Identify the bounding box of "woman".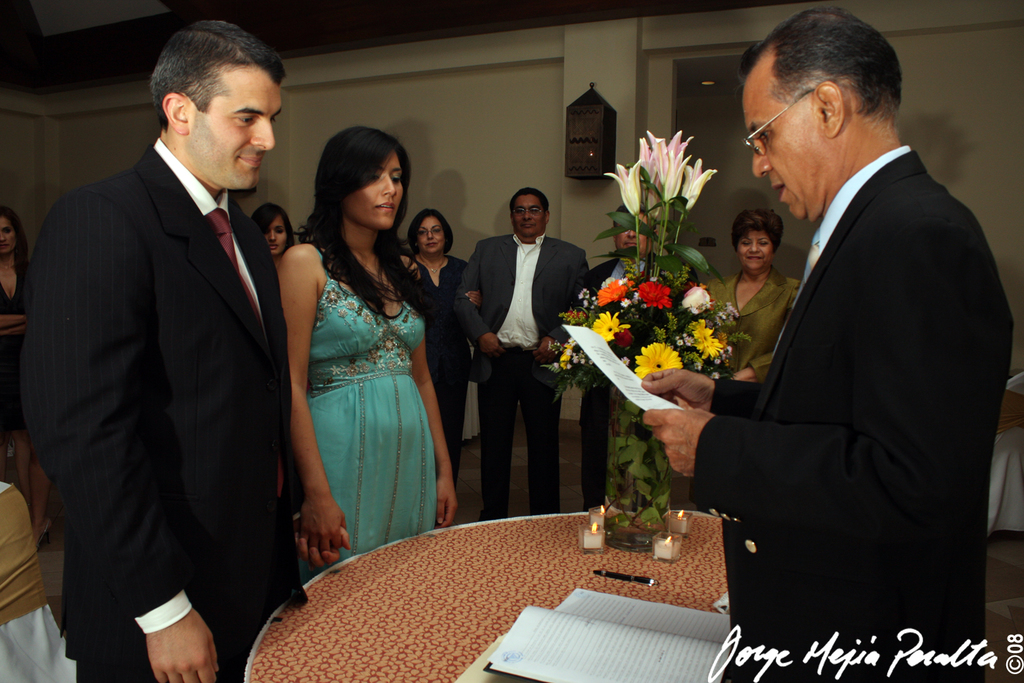
bbox=(707, 204, 799, 390).
